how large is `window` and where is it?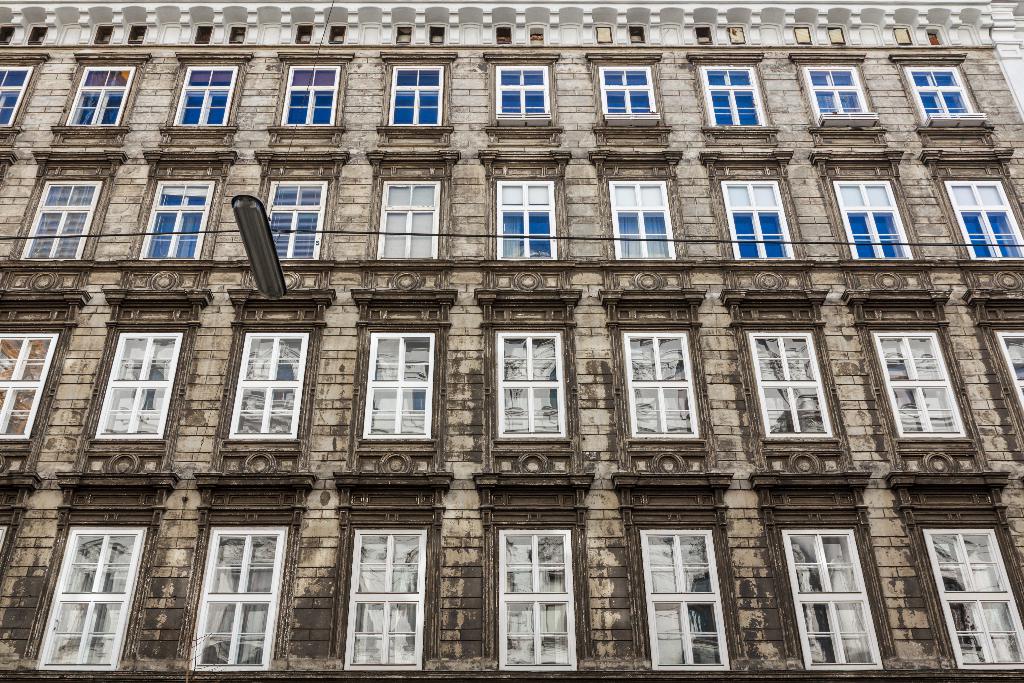
Bounding box: select_region(804, 64, 871, 118).
